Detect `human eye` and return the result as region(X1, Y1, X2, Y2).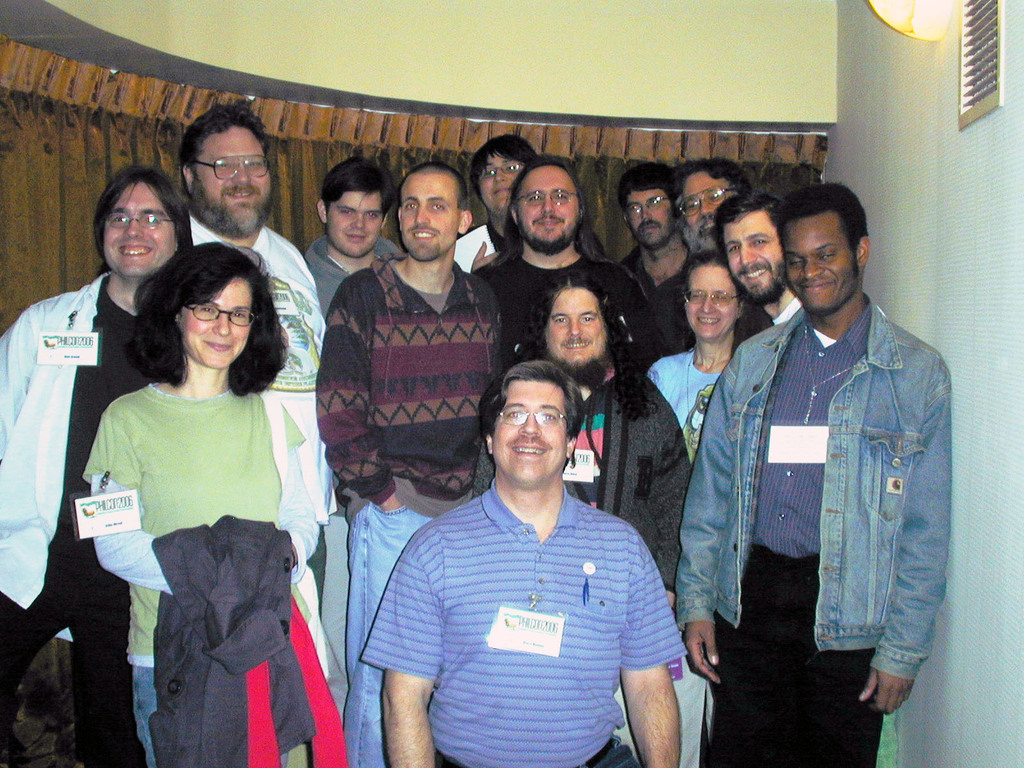
region(706, 191, 722, 200).
